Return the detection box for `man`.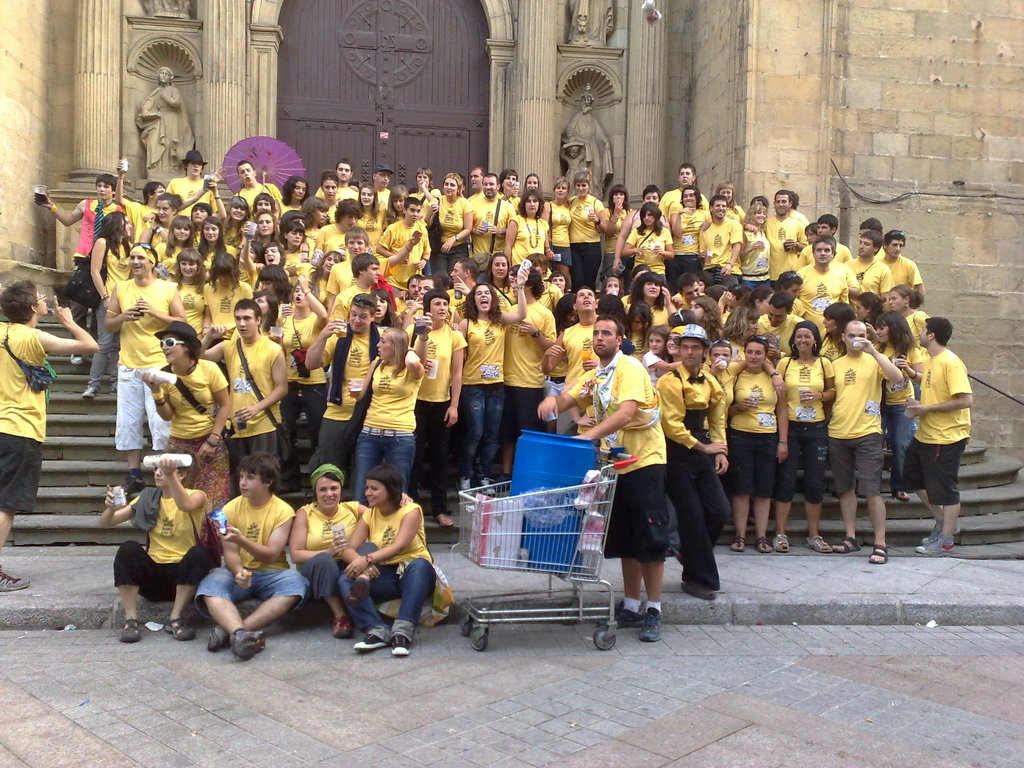
664/324/728/596.
